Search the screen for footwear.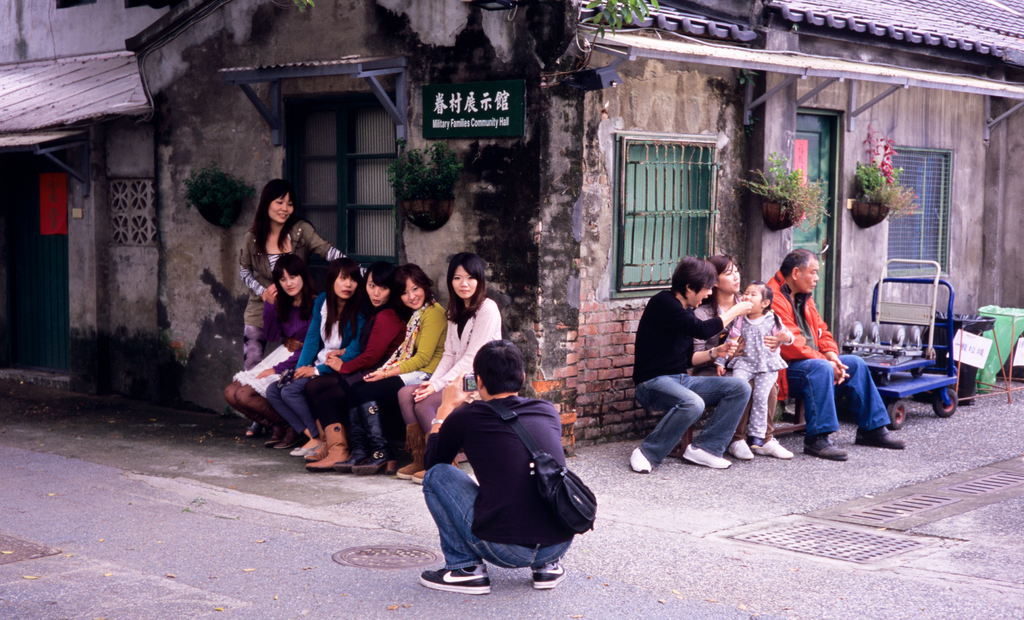
Found at 417/462/453/487.
